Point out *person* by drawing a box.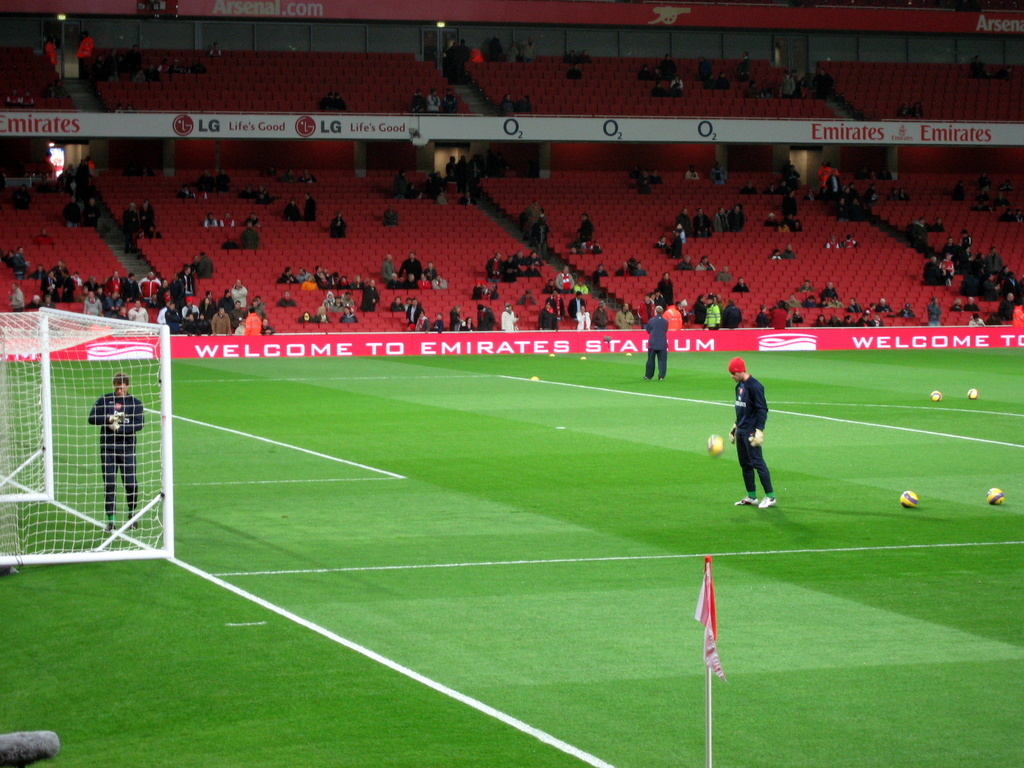
pyautogui.locateOnScreen(13, 247, 29, 278).
